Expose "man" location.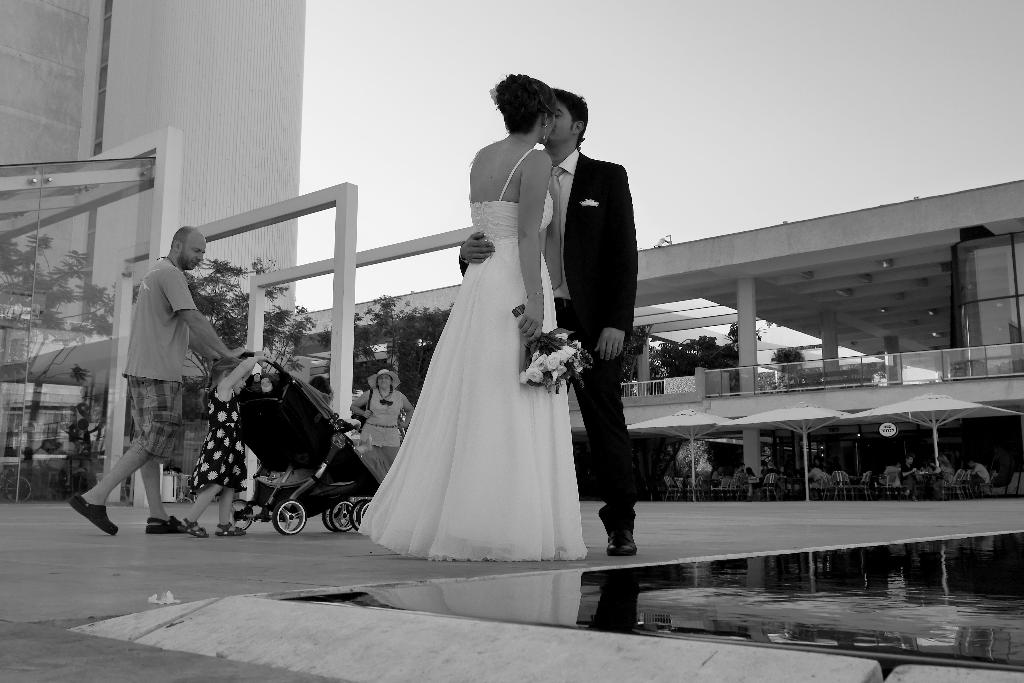
Exposed at [93,226,242,533].
